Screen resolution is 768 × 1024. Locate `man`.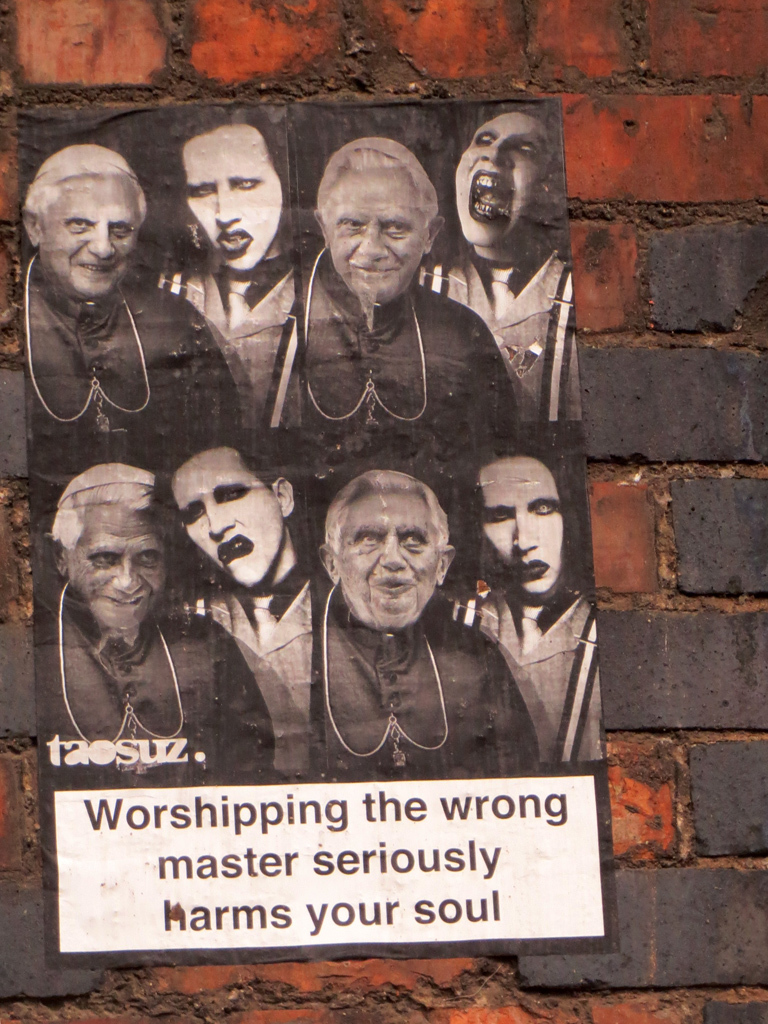
[x1=445, y1=443, x2=605, y2=764].
